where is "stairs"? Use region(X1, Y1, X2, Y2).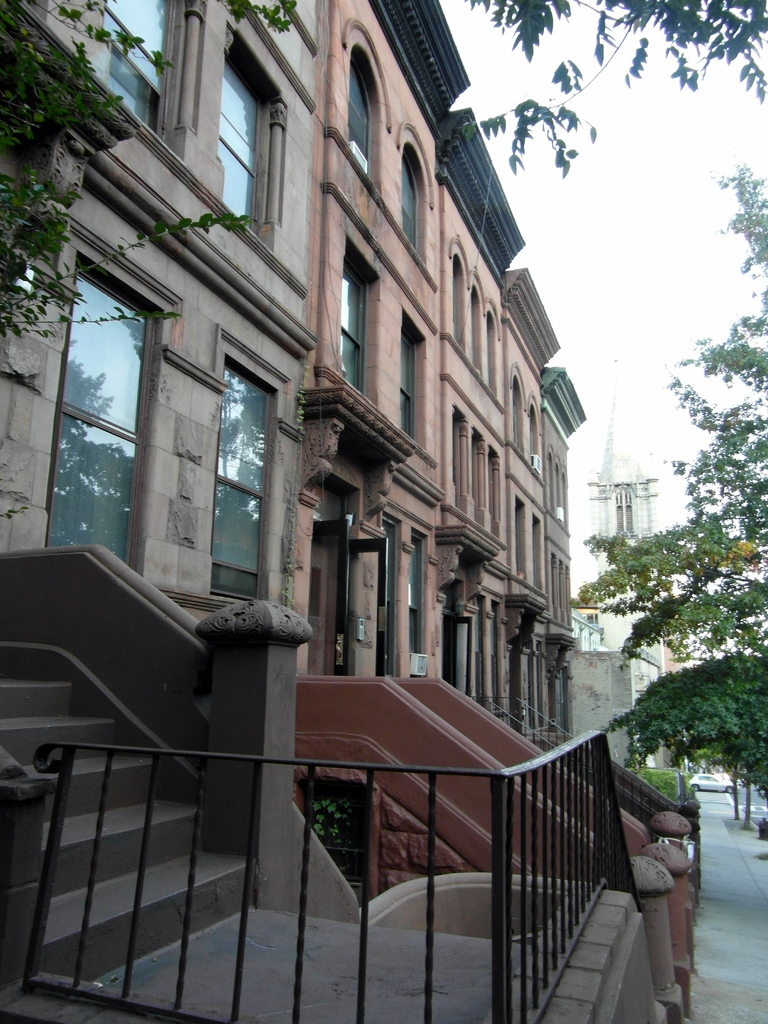
region(0, 680, 534, 1023).
